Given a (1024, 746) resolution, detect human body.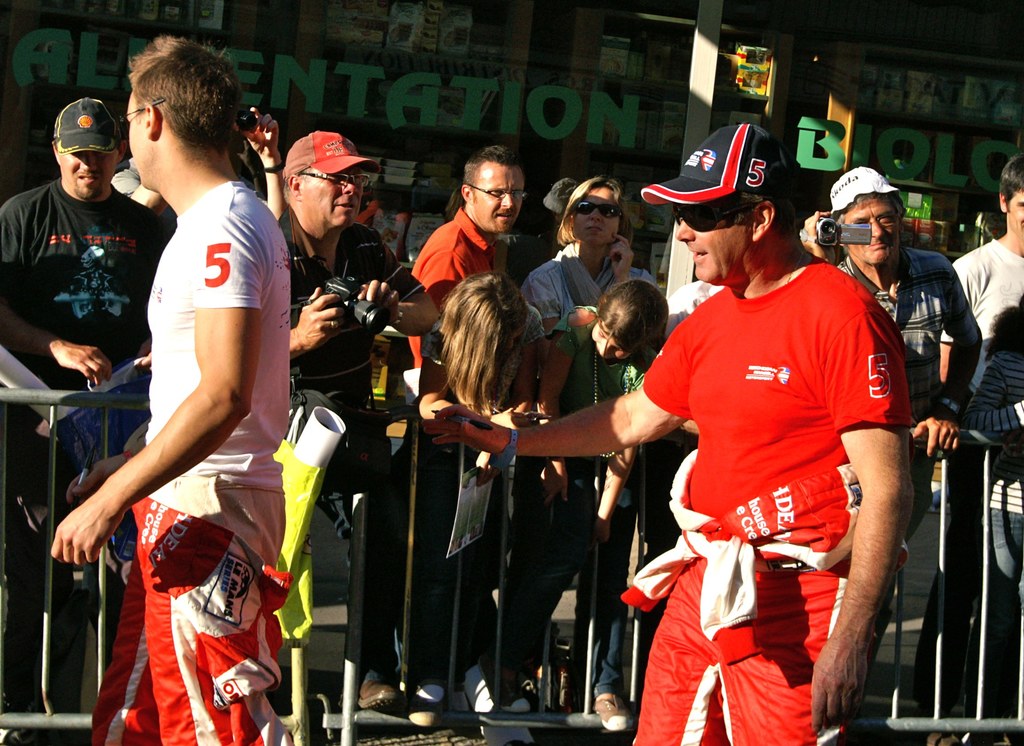
rect(525, 152, 659, 724).
